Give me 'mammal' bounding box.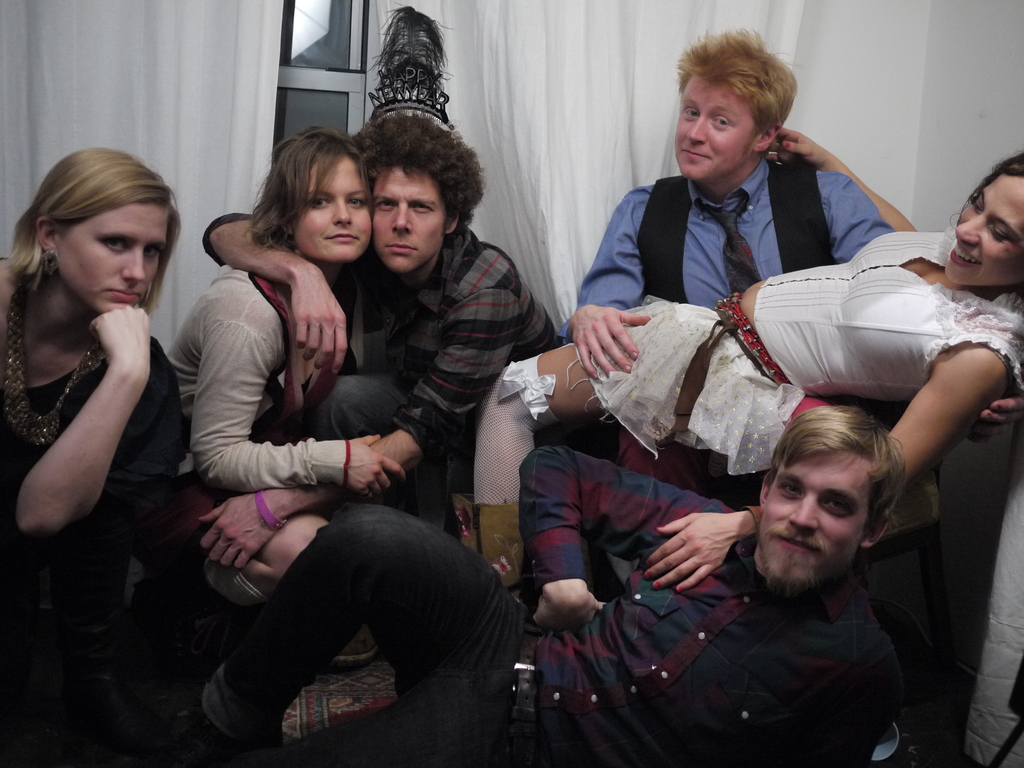
{"x1": 193, "y1": 101, "x2": 566, "y2": 568}.
